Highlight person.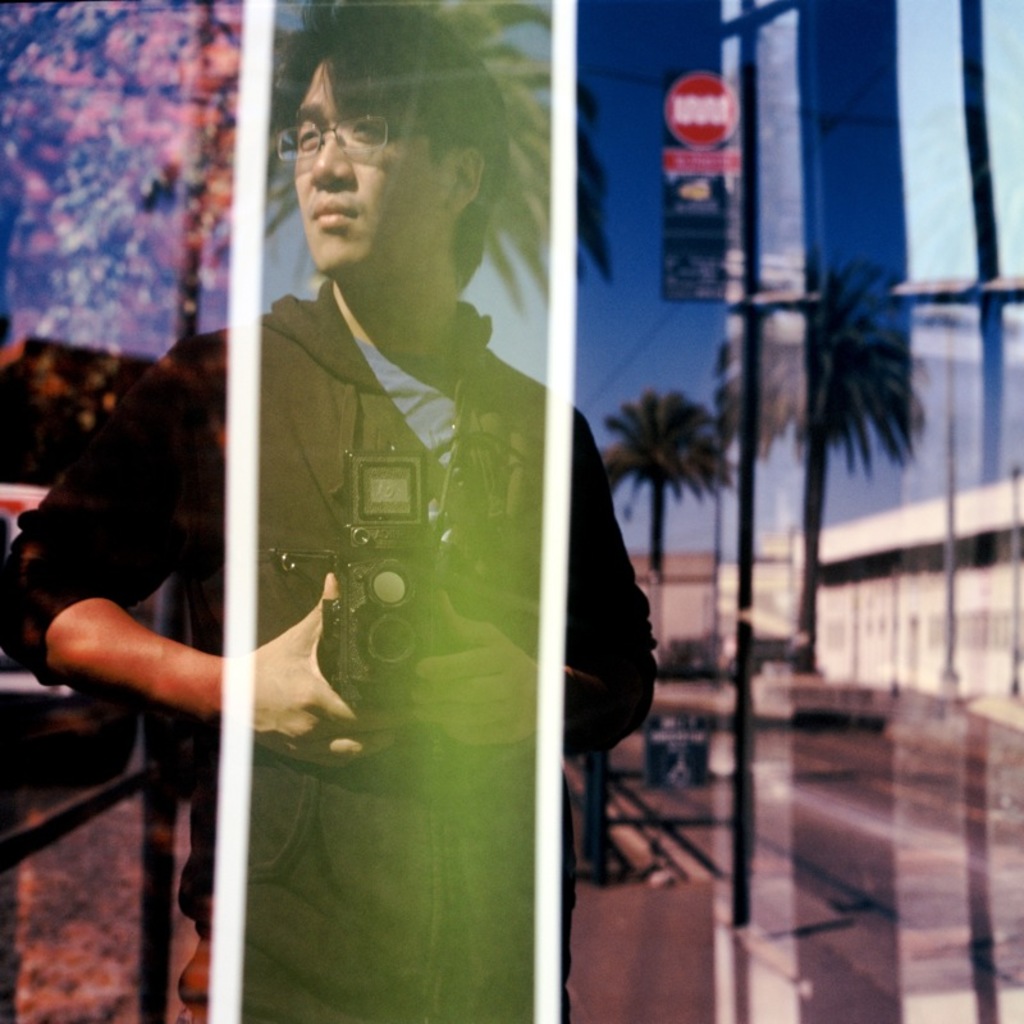
Highlighted region: x1=13 y1=0 x2=658 y2=1023.
